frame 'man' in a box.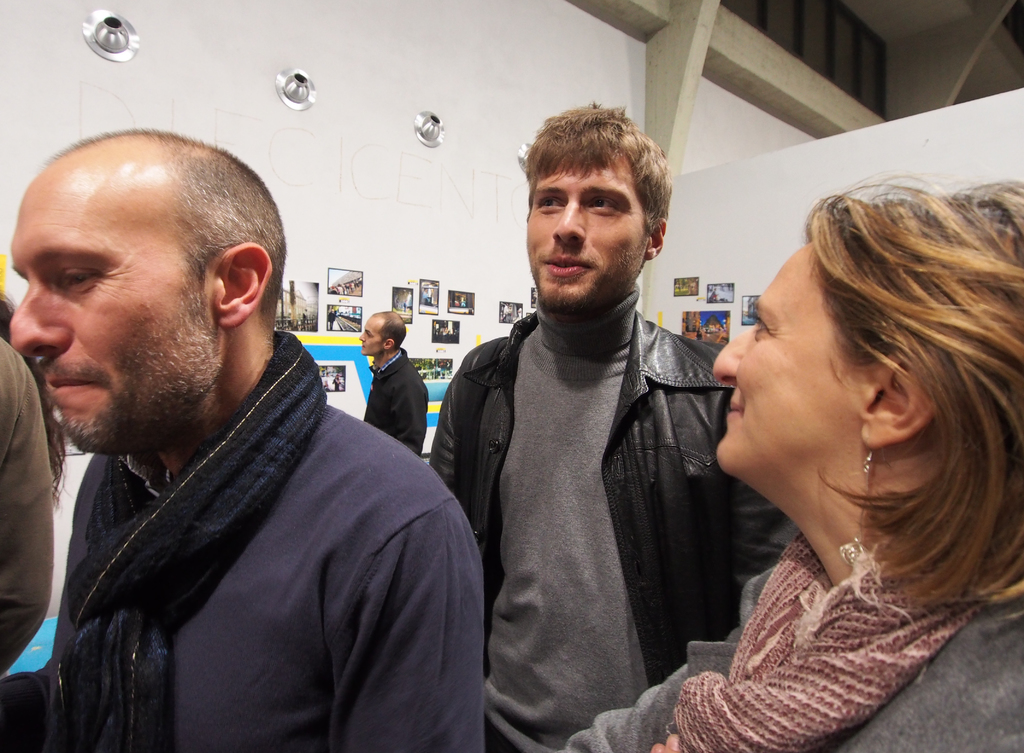
[8, 126, 484, 752].
